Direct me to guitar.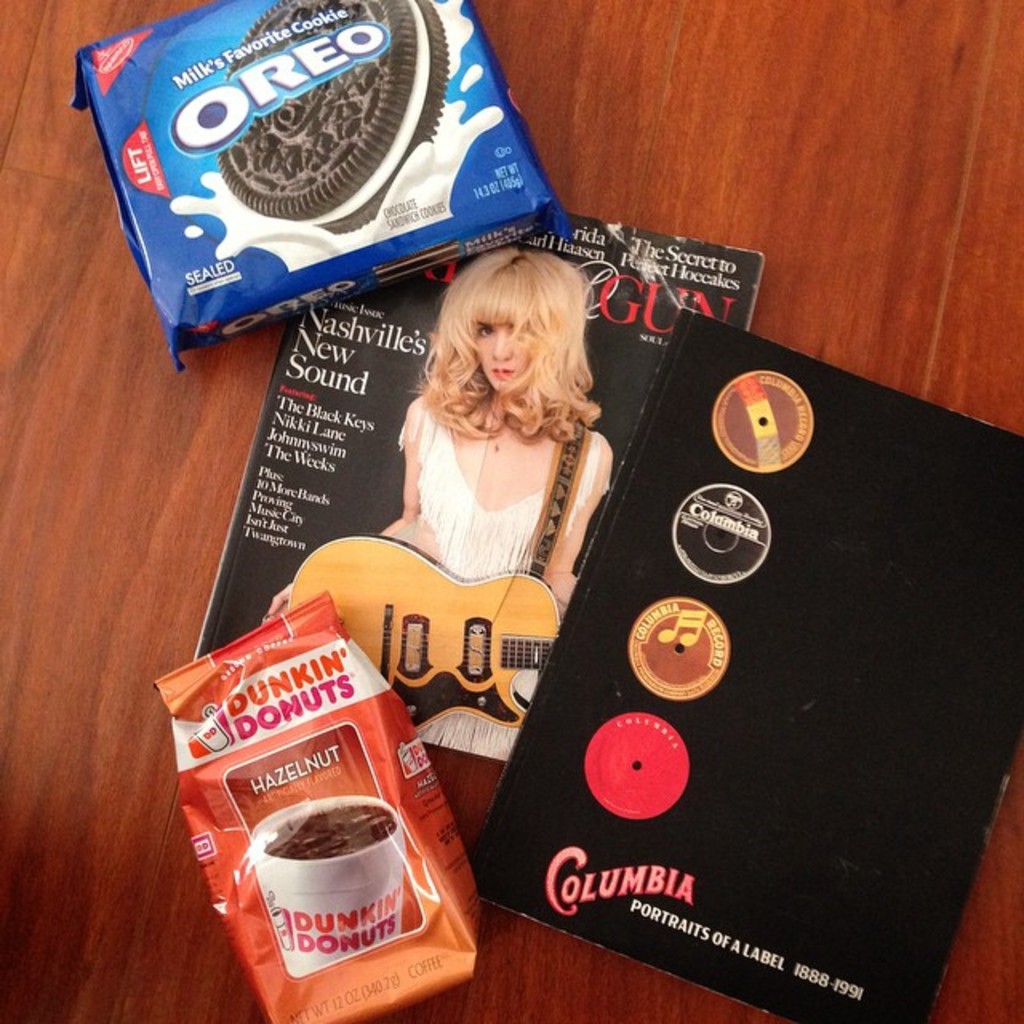
Direction: 267/512/621/755.
